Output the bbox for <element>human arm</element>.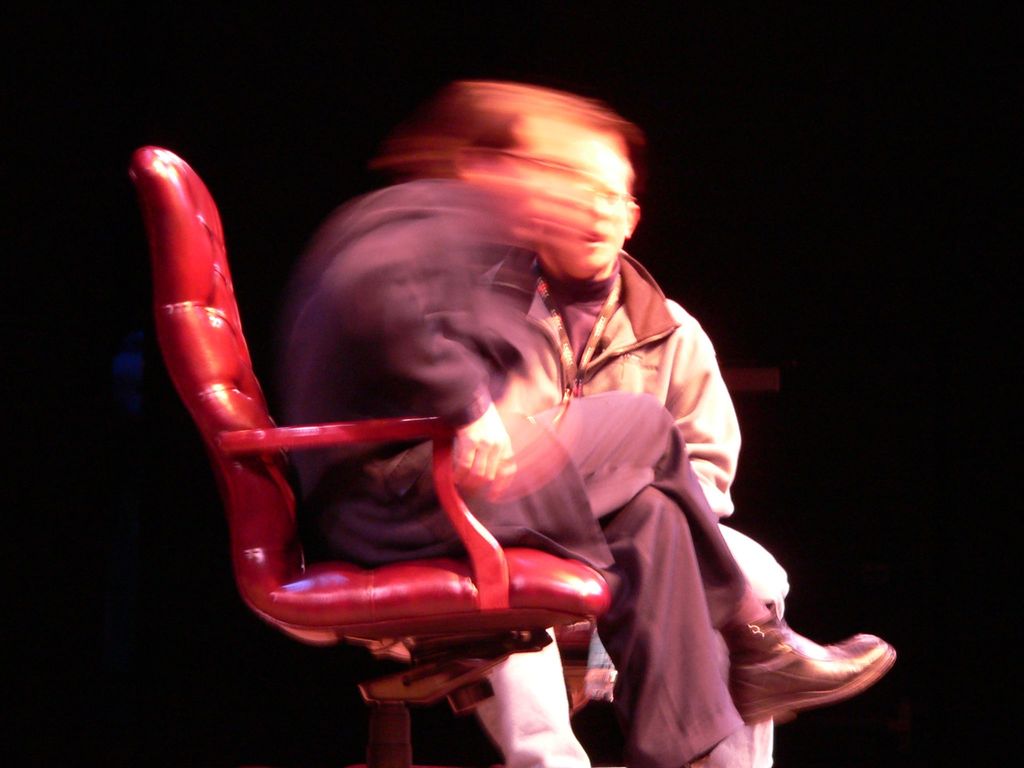
319/211/524/495.
